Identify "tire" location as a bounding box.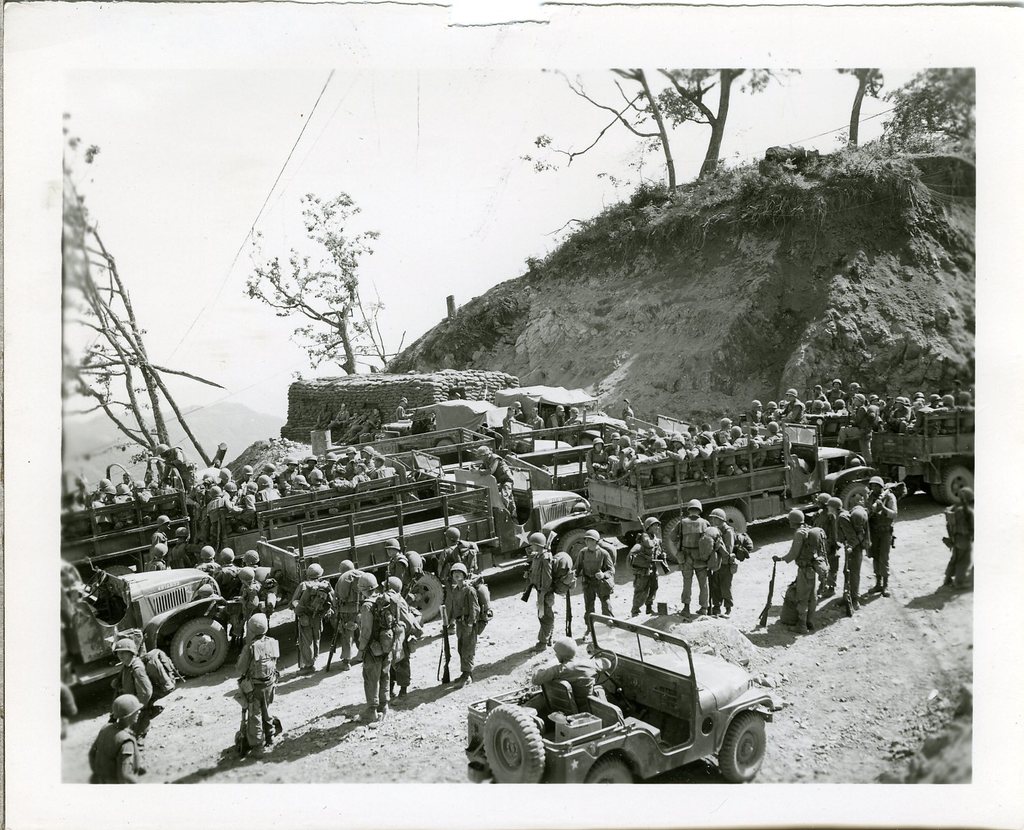
{"x1": 838, "y1": 481, "x2": 871, "y2": 513}.
